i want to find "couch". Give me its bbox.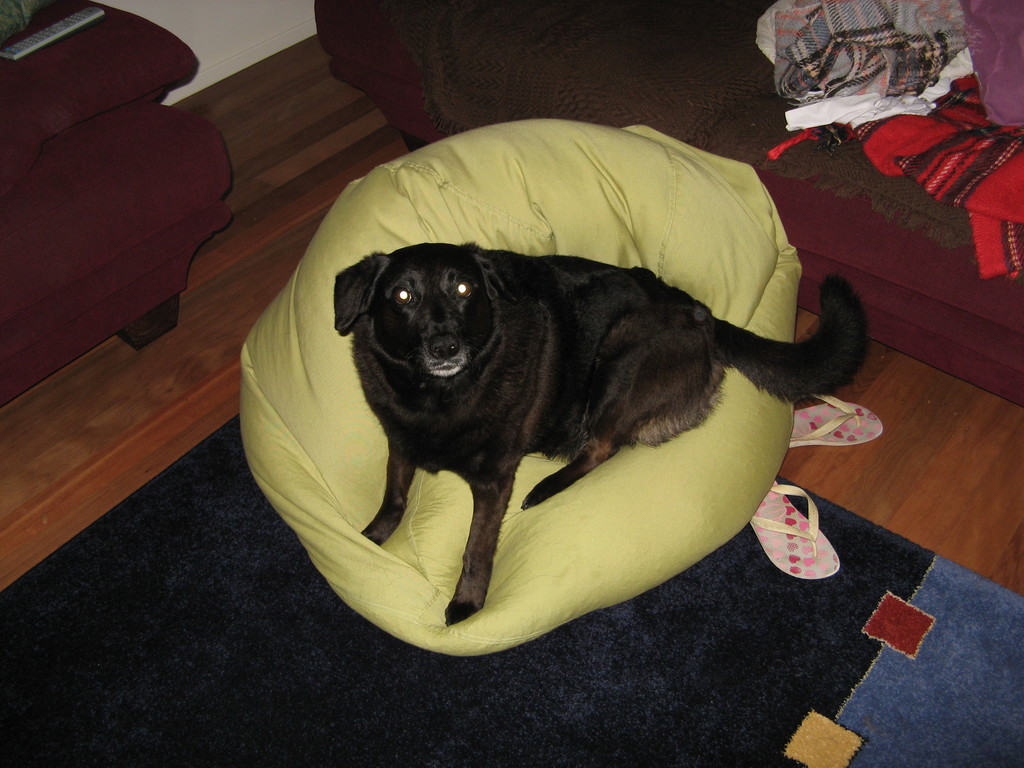
316, 0, 1023, 403.
